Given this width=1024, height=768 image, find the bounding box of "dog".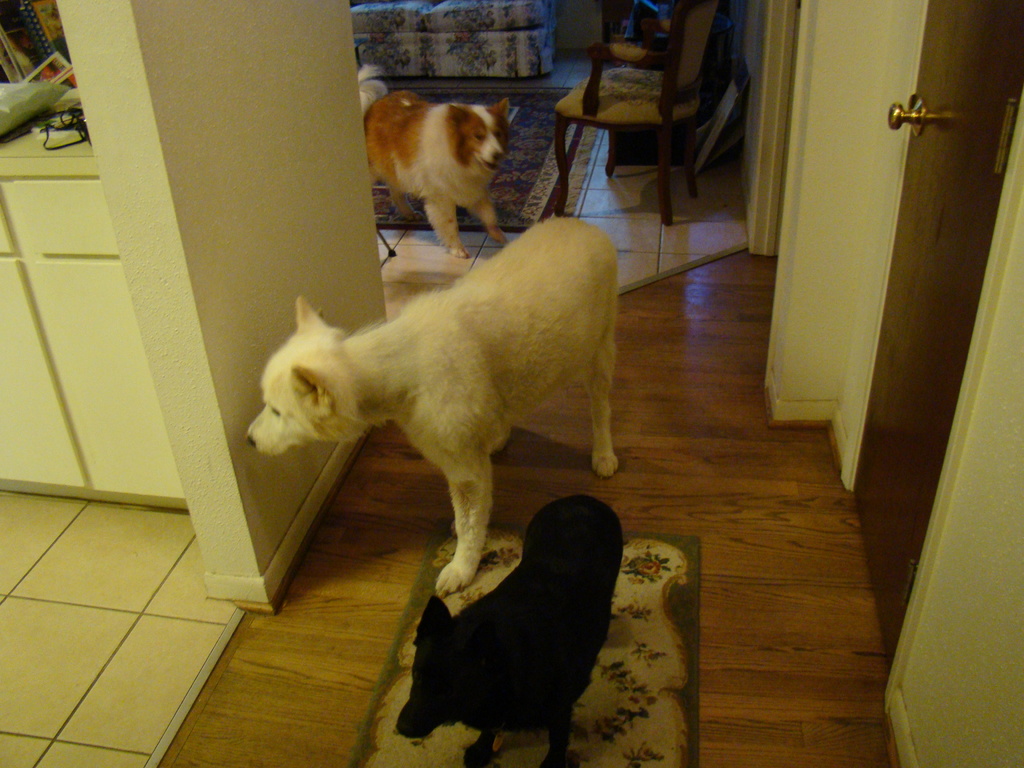
Rect(396, 497, 622, 767).
